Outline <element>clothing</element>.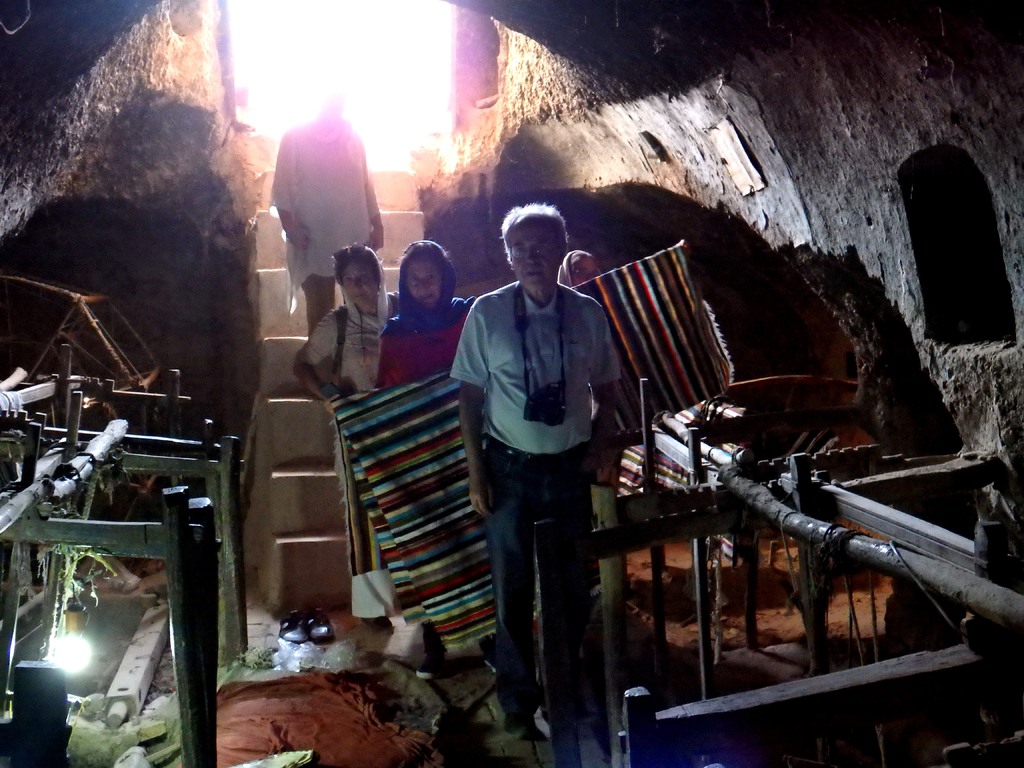
Outline: <box>376,292,481,387</box>.
